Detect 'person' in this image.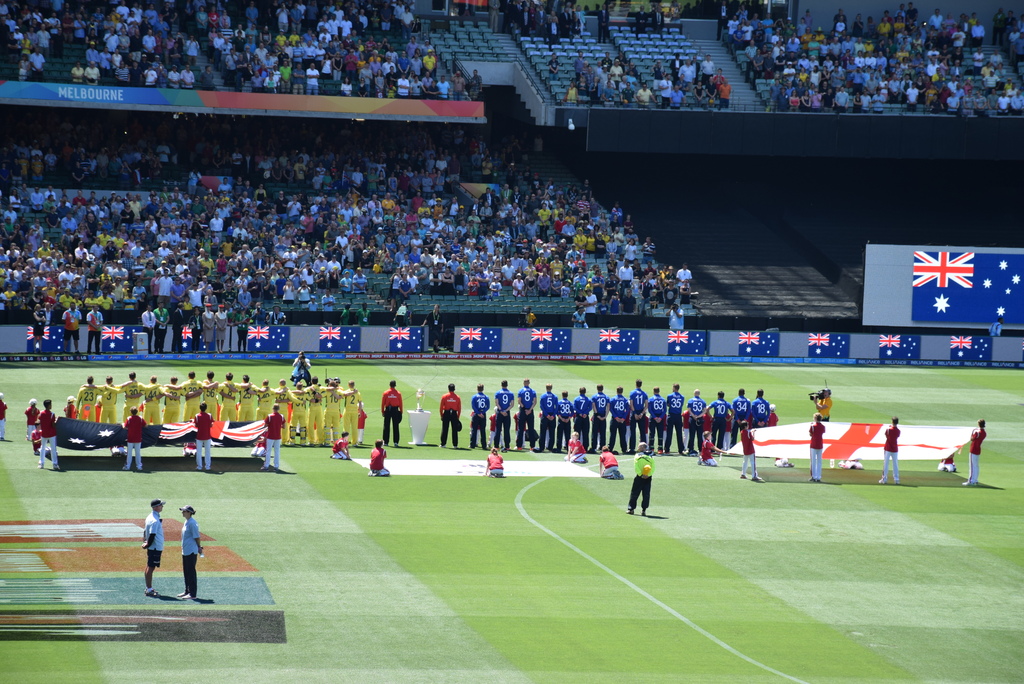
Detection: l=436, t=381, r=462, b=452.
